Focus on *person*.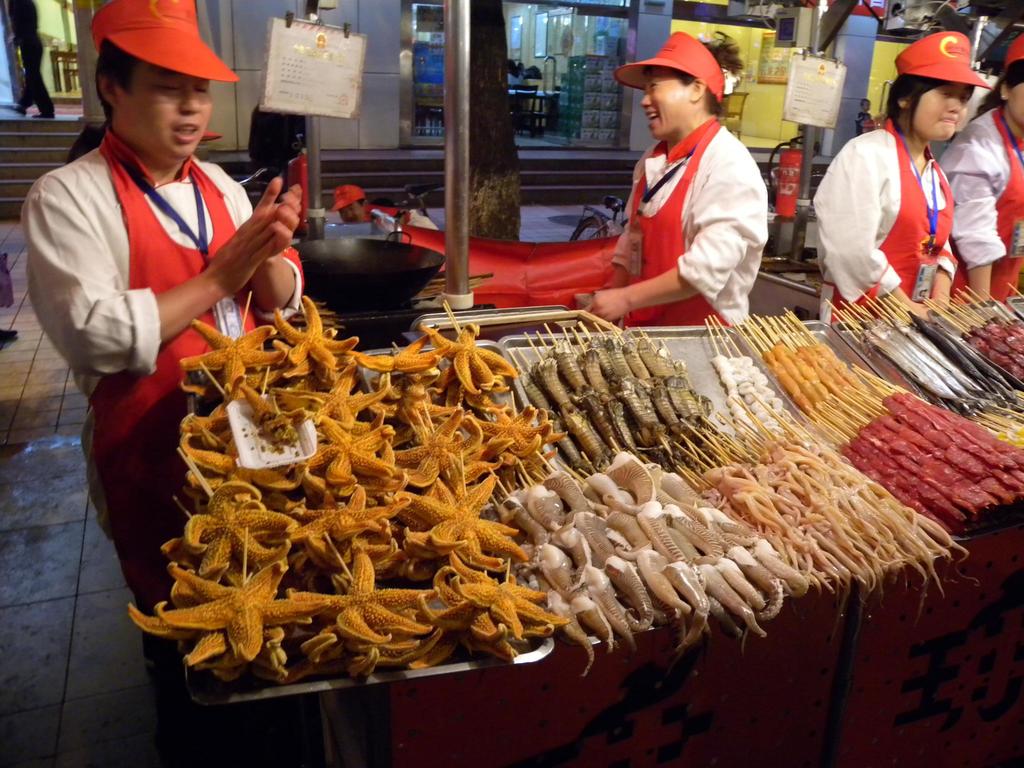
Focused at box=[808, 20, 986, 337].
